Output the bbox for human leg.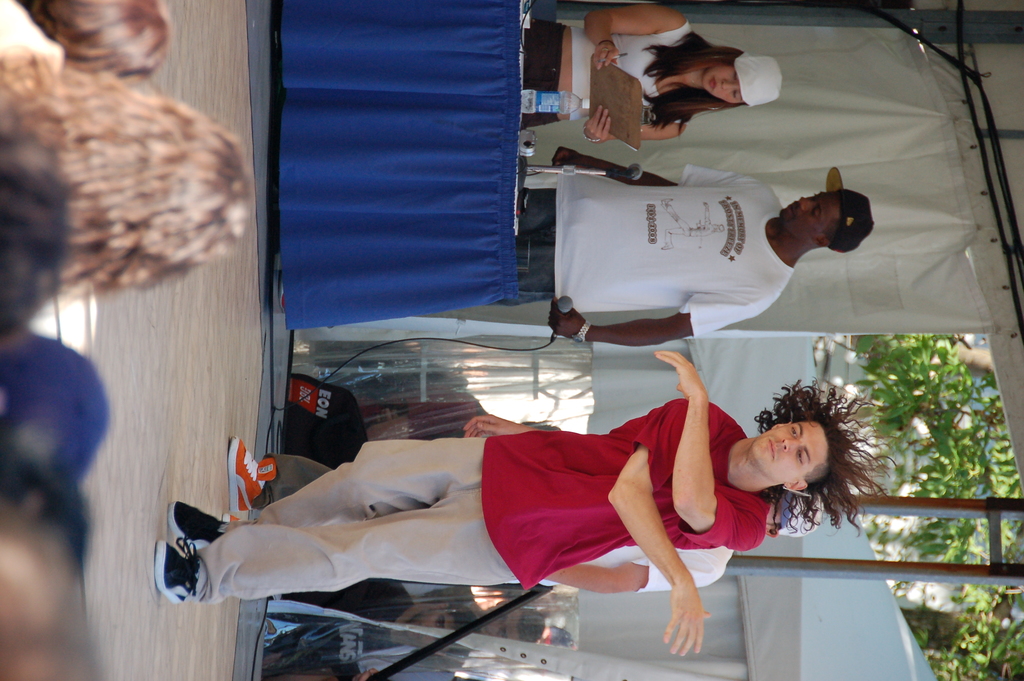
(216, 440, 323, 510).
